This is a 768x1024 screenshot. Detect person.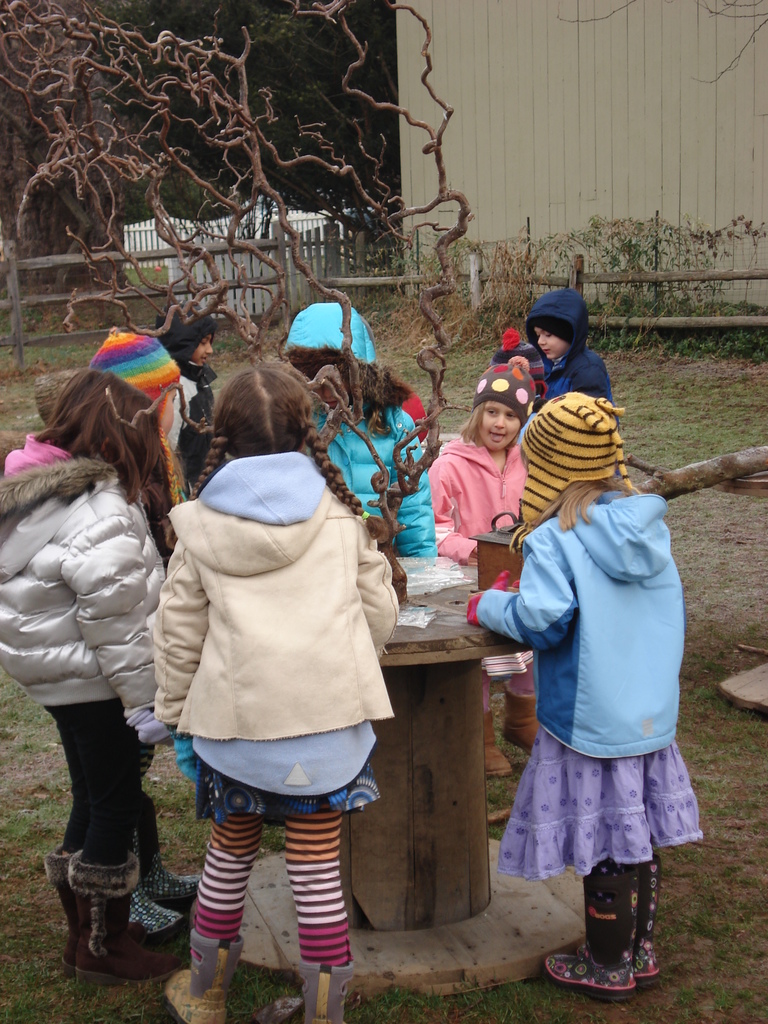
x1=0, y1=326, x2=199, y2=977.
